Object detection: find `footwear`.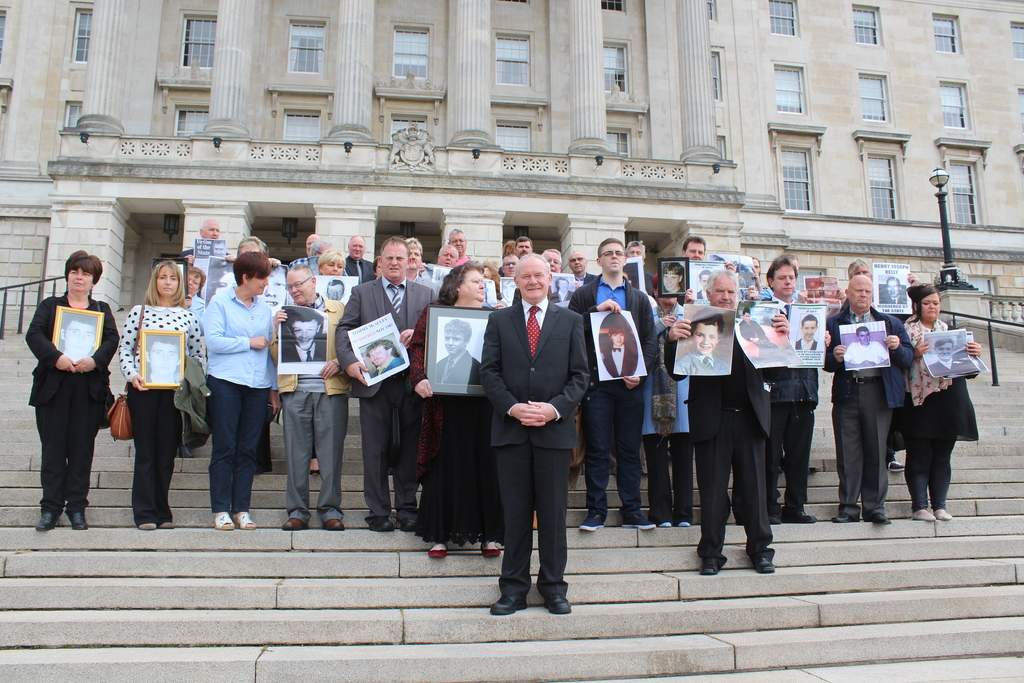
Rect(402, 518, 420, 529).
